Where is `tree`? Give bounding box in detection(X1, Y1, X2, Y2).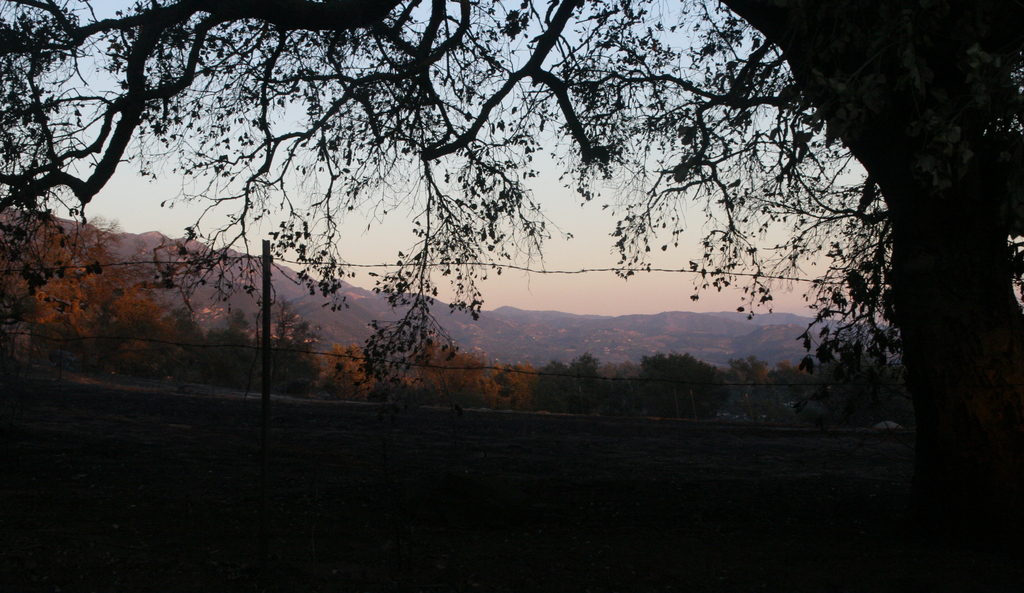
detection(44, 0, 950, 437).
